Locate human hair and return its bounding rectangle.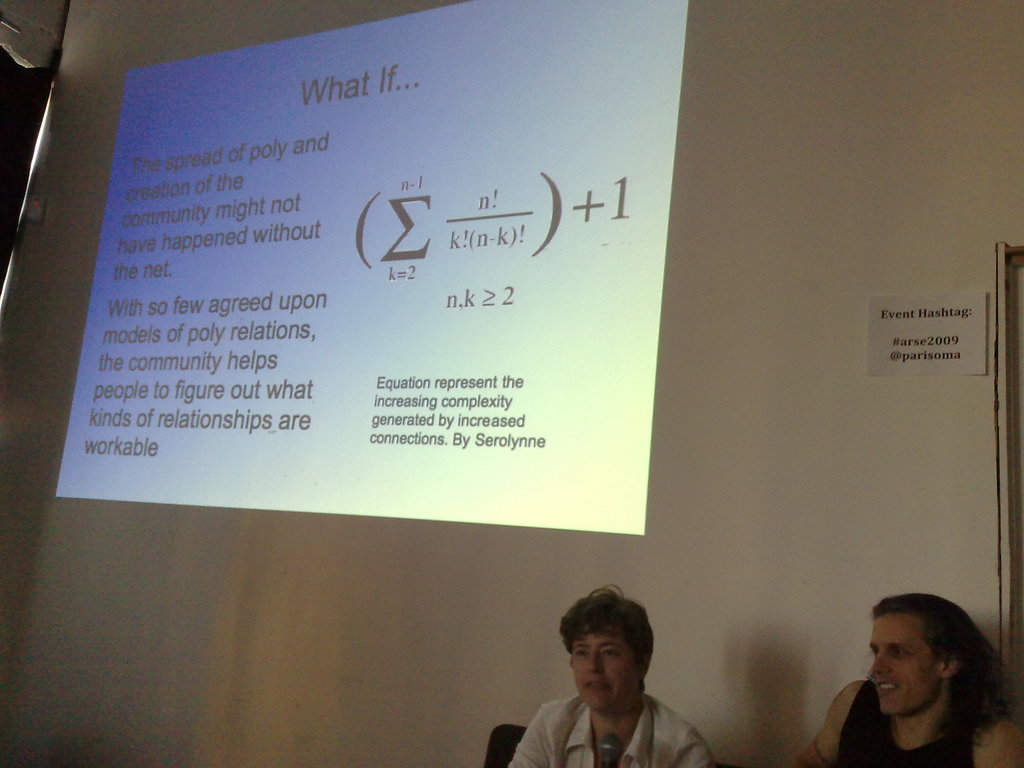
(555,580,660,684).
